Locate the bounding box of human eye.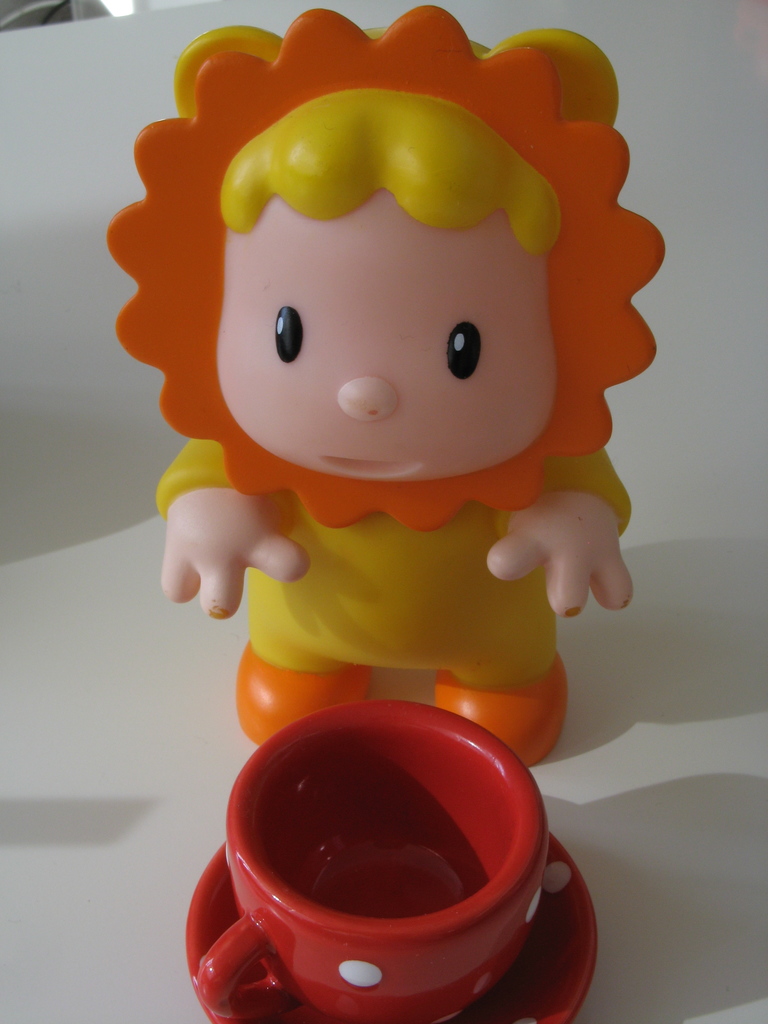
Bounding box: x1=442 y1=312 x2=482 y2=382.
